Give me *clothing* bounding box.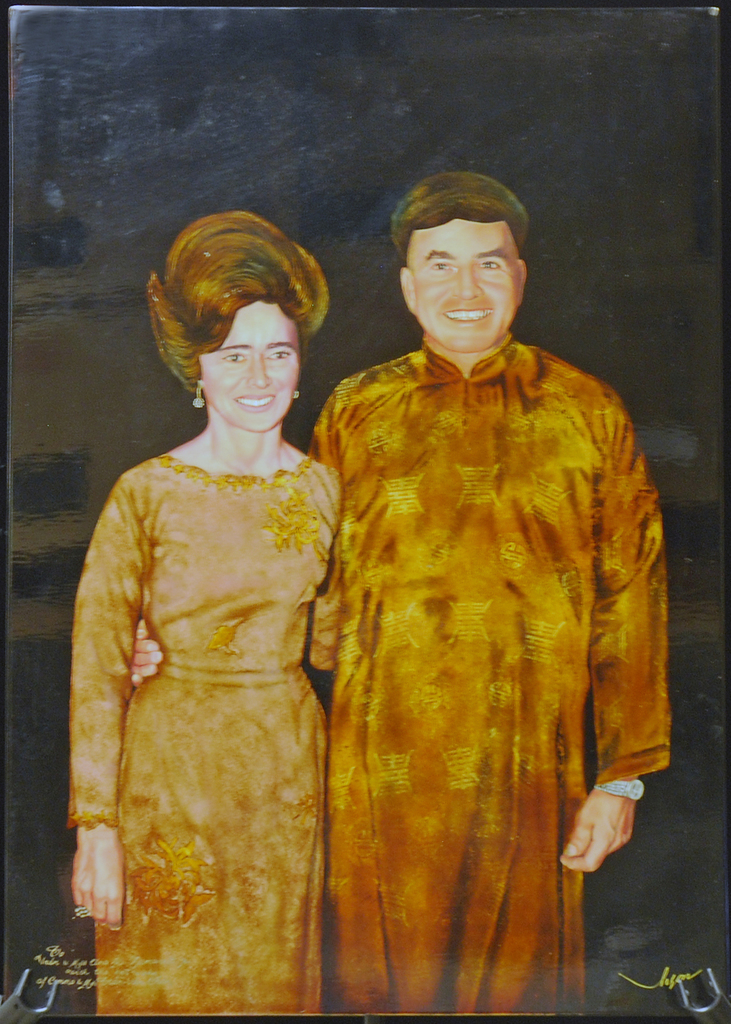
region(60, 442, 348, 1019).
